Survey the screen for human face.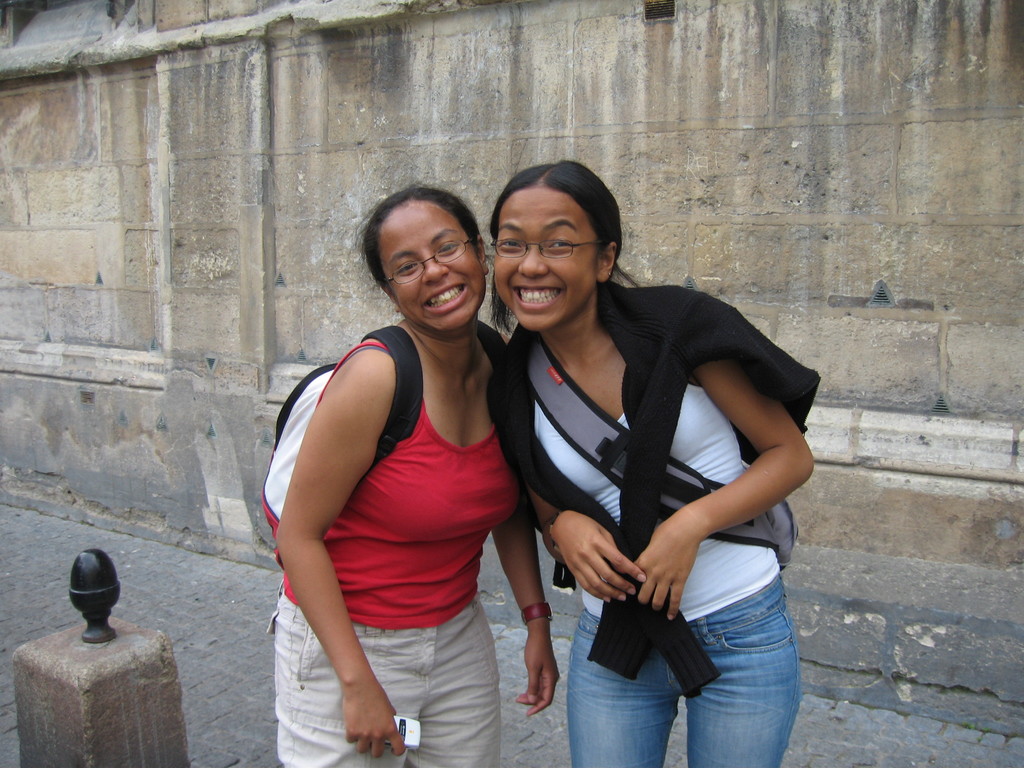
Survey found: rect(376, 196, 488, 333).
